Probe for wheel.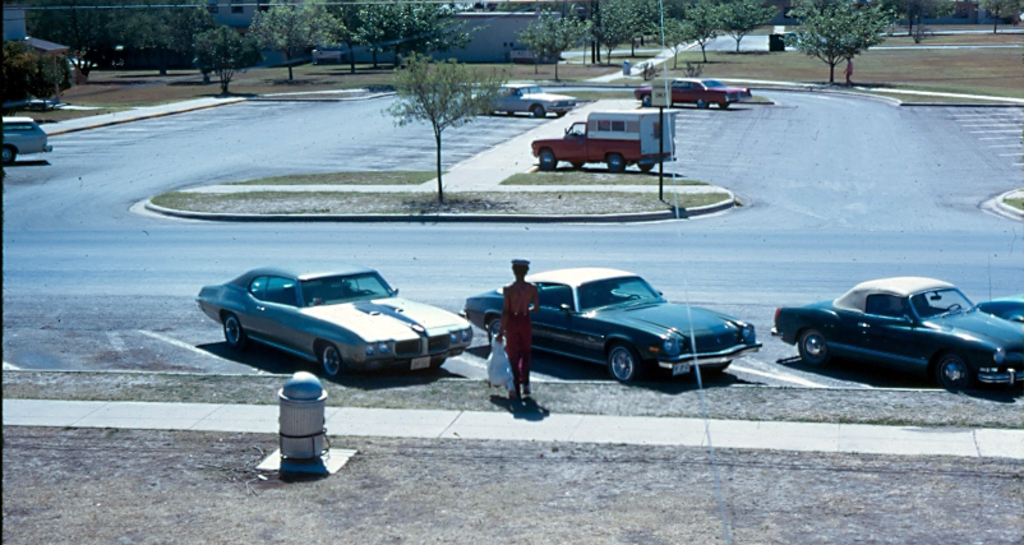
Probe result: box(0, 149, 19, 168).
